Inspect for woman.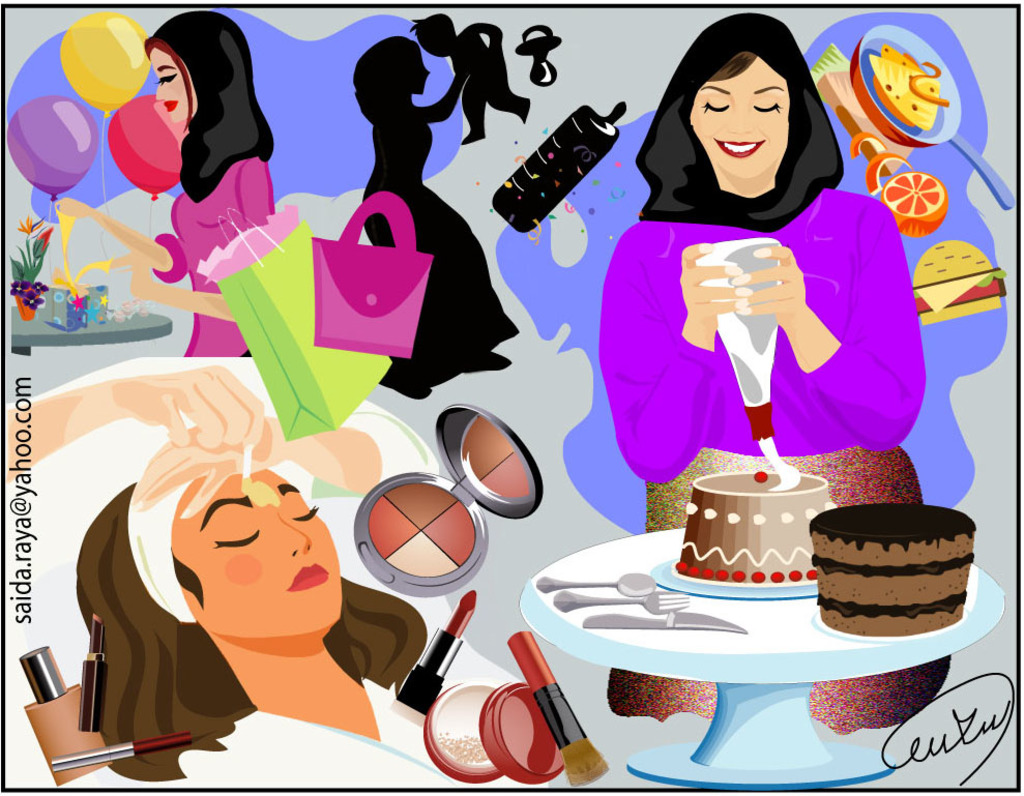
Inspection: [49, 10, 281, 357].
